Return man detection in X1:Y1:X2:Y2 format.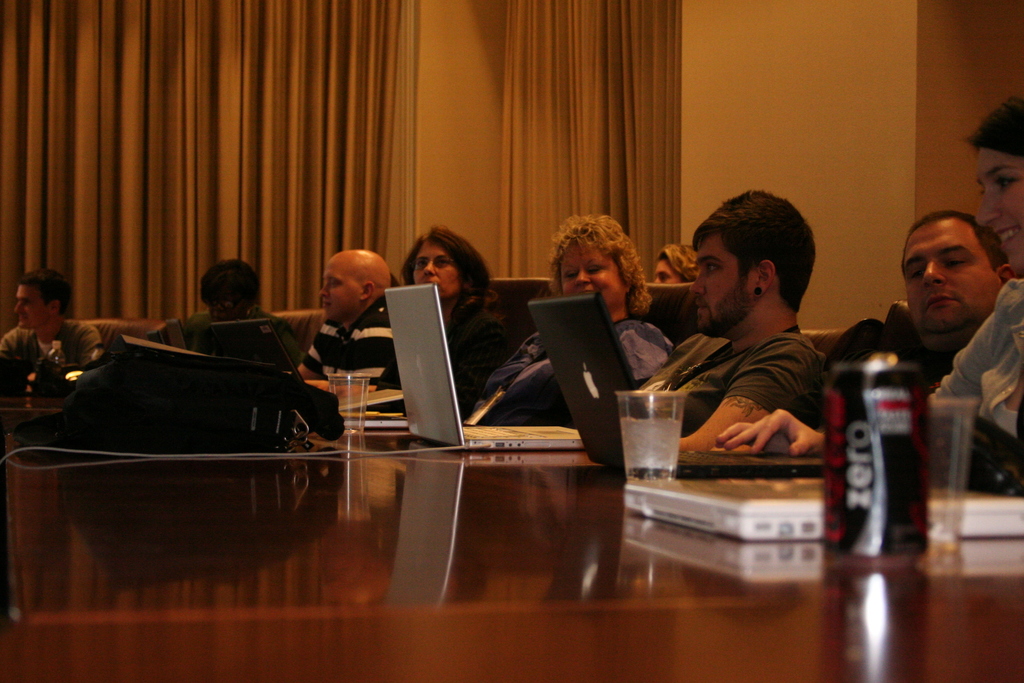
639:192:817:454.
